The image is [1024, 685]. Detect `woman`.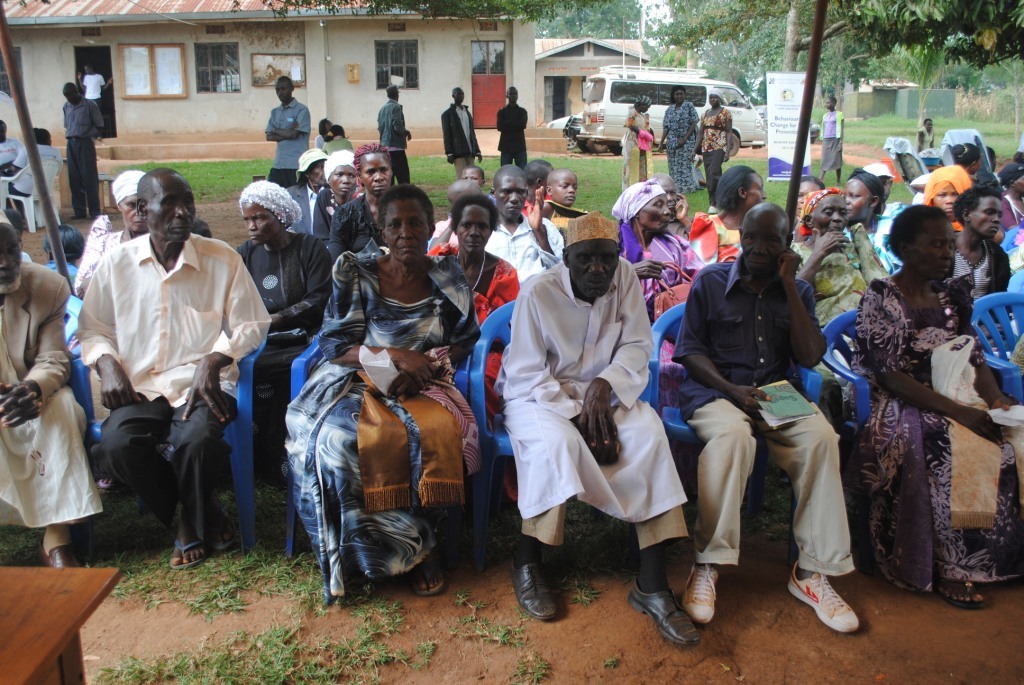
Detection: rect(936, 188, 1023, 309).
